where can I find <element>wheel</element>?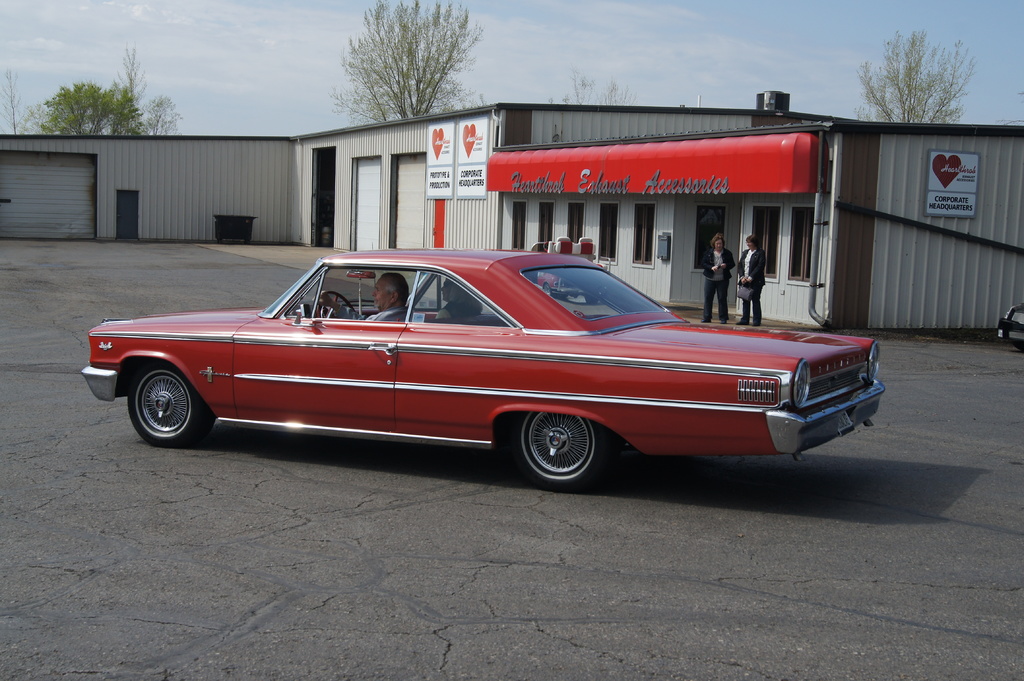
You can find it at 127,364,212,449.
